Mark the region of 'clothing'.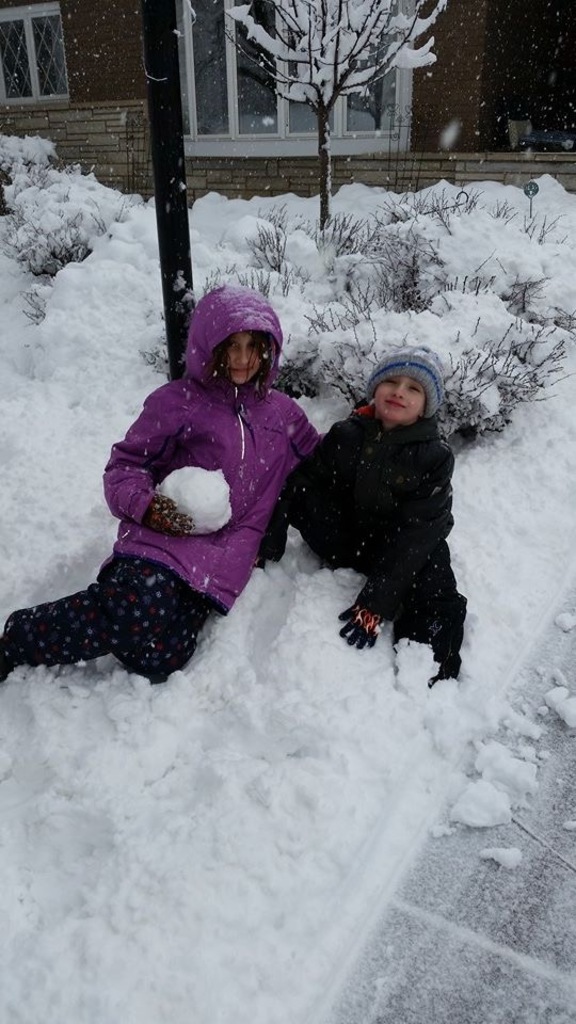
Region: {"left": 0, "top": 282, "right": 327, "bottom": 675}.
